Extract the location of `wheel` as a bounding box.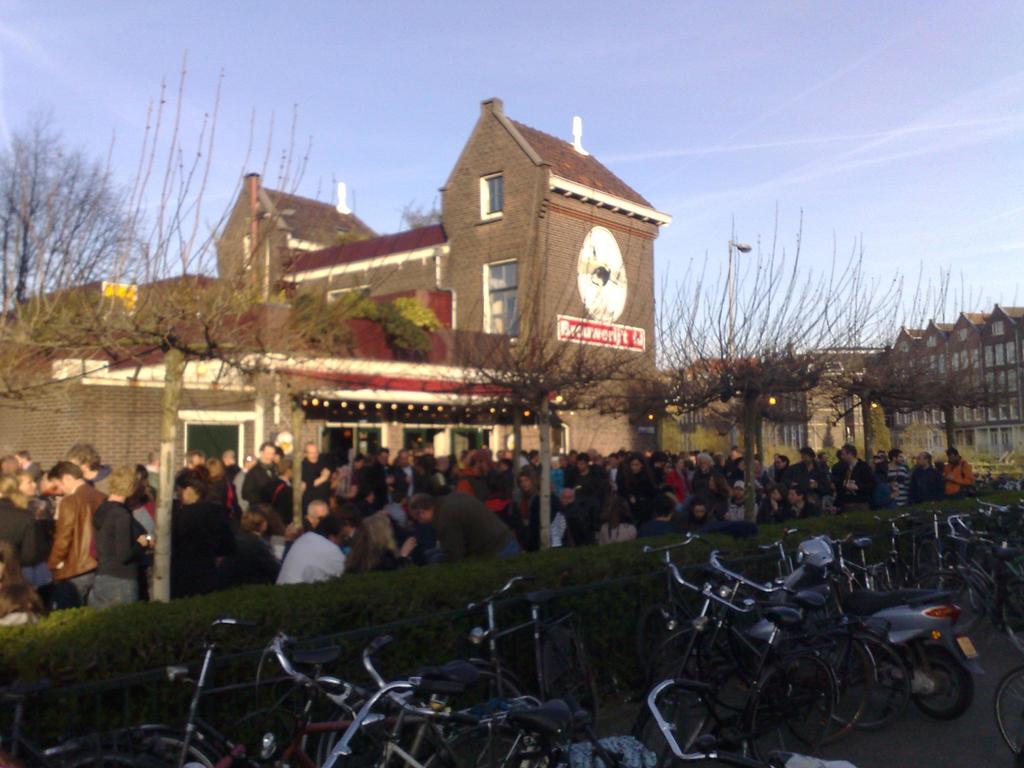
pyautogui.locateOnScreen(805, 626, 879, 749).
